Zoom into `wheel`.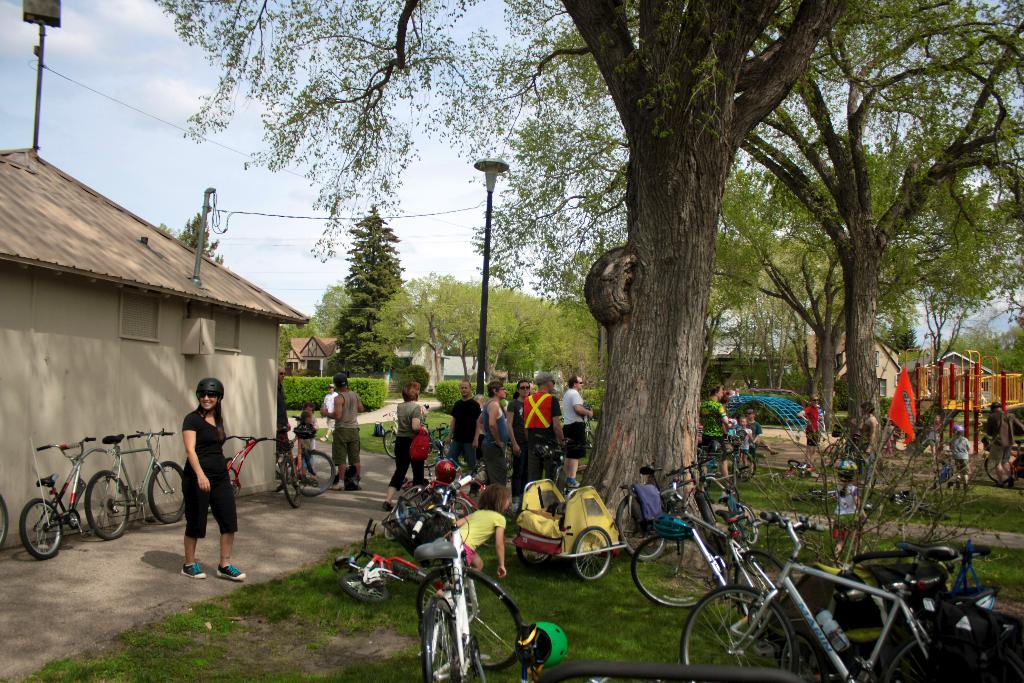
Zoom target: box(0, 488, 6, 547).
